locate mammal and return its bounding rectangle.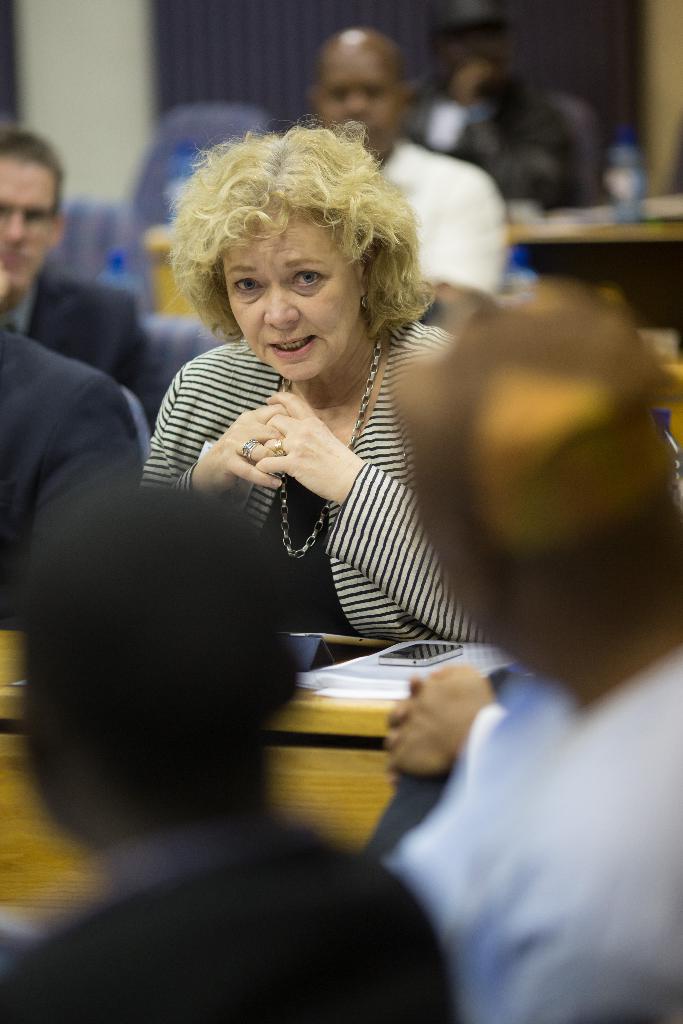
0:477:466:1023.
